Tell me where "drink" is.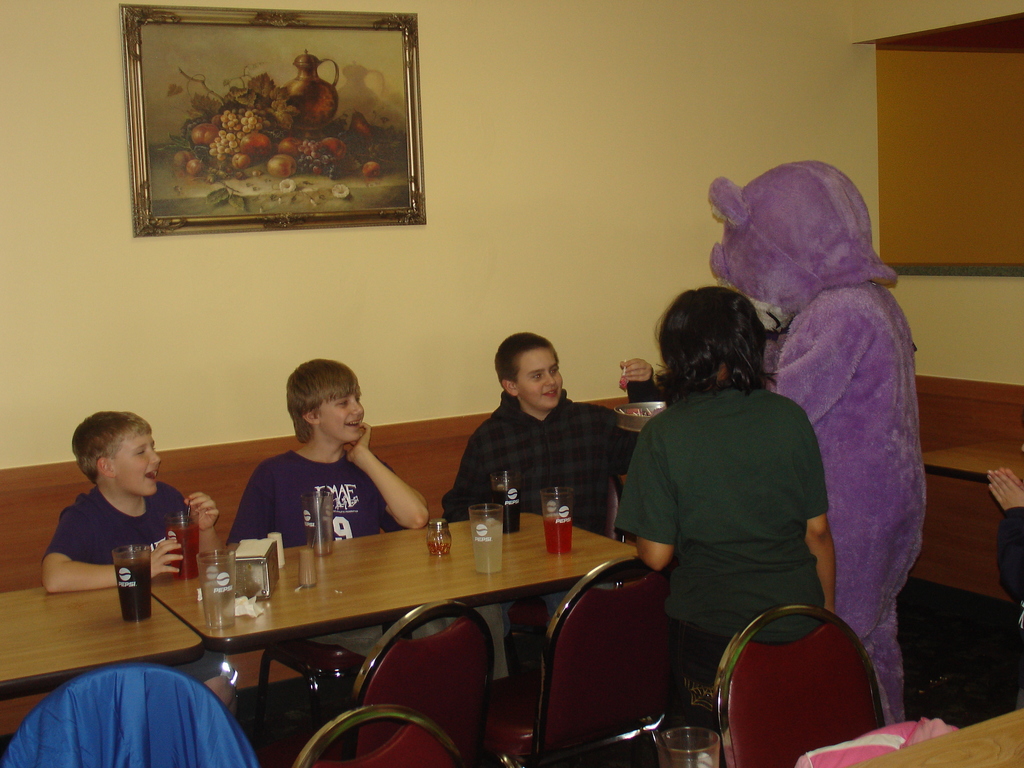
"drink" is at {"left": 111, "top": 545, "right": 152, "bottom": 618}.
